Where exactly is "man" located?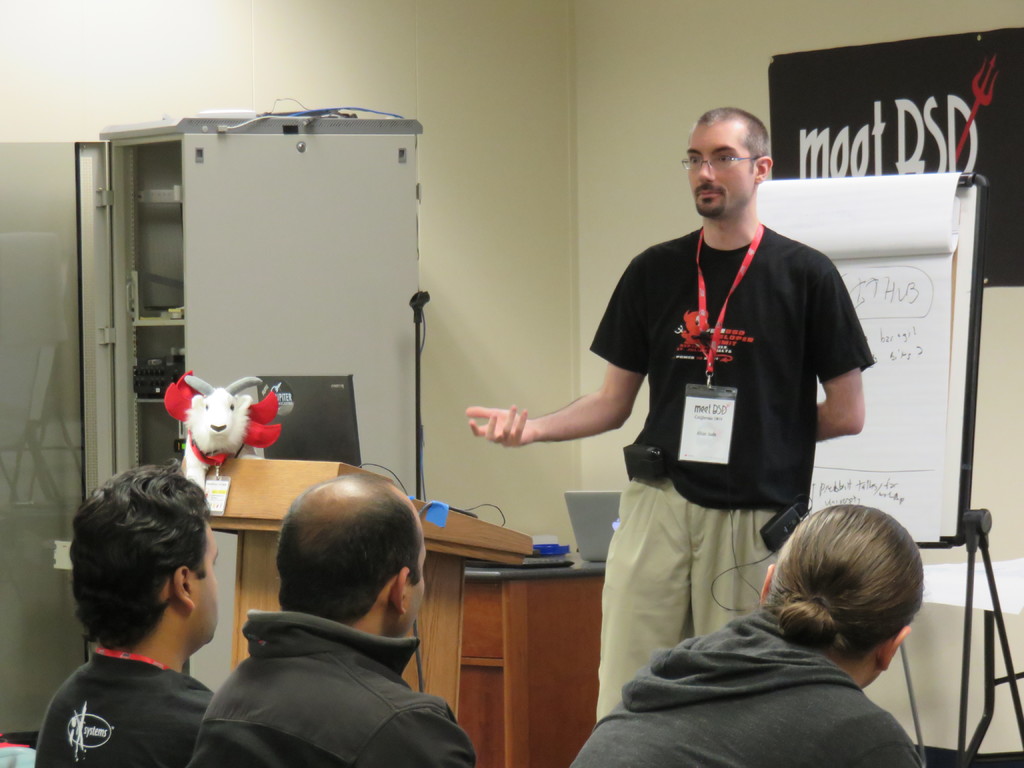
Its bounding box is box(182, 474, 476, 767).
